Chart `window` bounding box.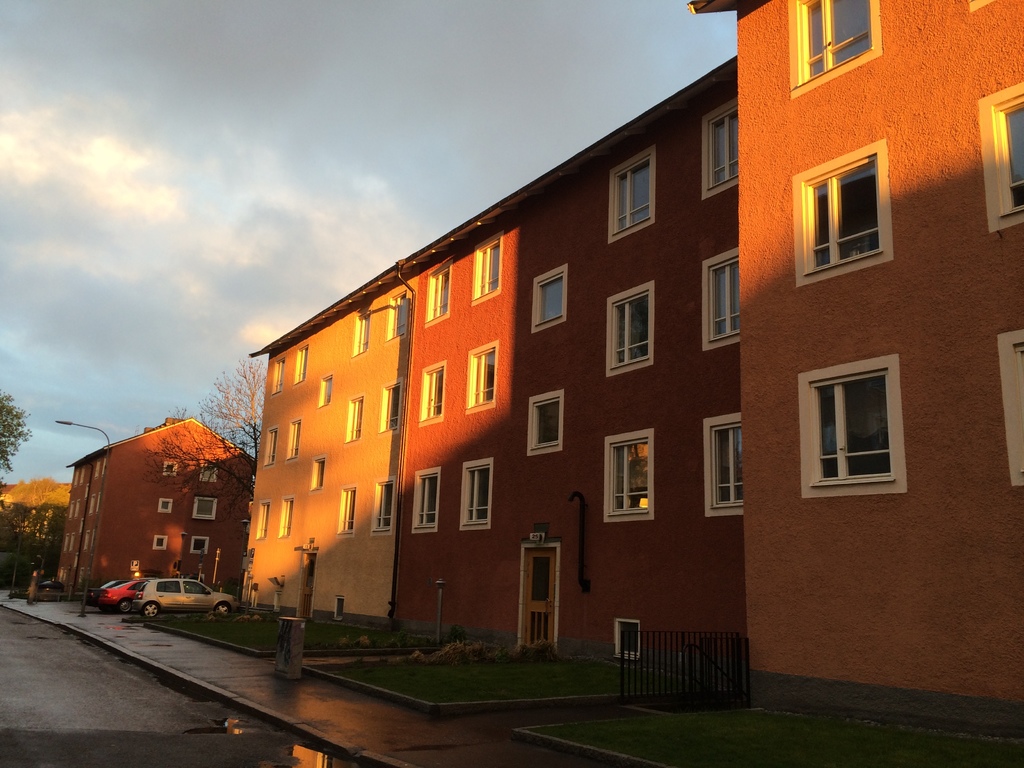
Charted: [left=267, top=356, right=284, bottom=397].
